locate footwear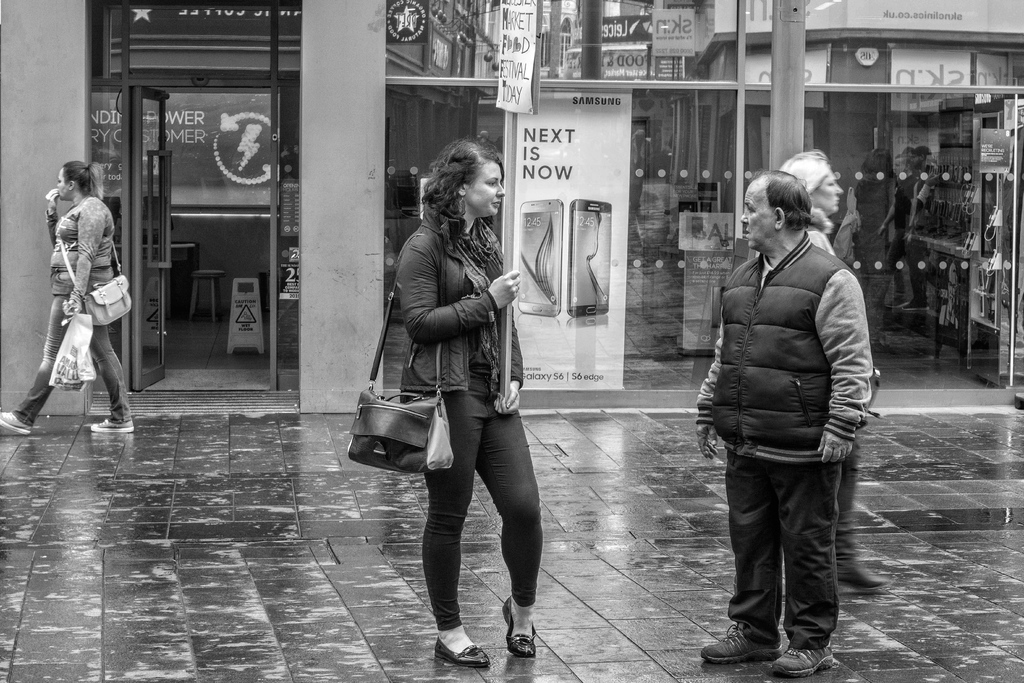
box=[700, 621, 783, 661]
